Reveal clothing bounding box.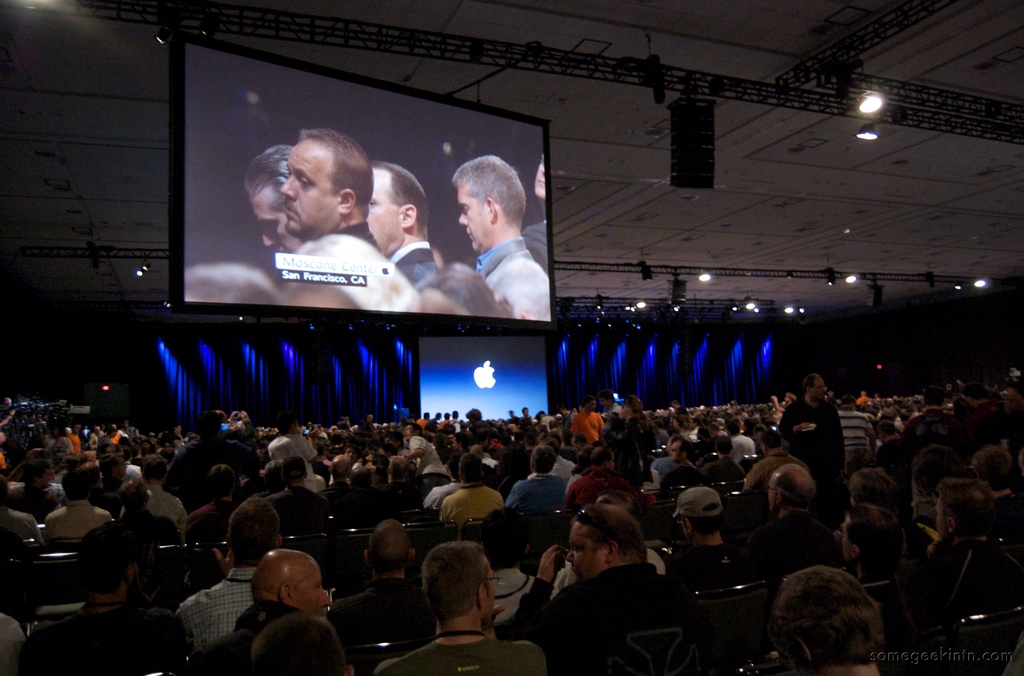
Revealed: (x1=618, y1=420, x2=639, y2=450).
